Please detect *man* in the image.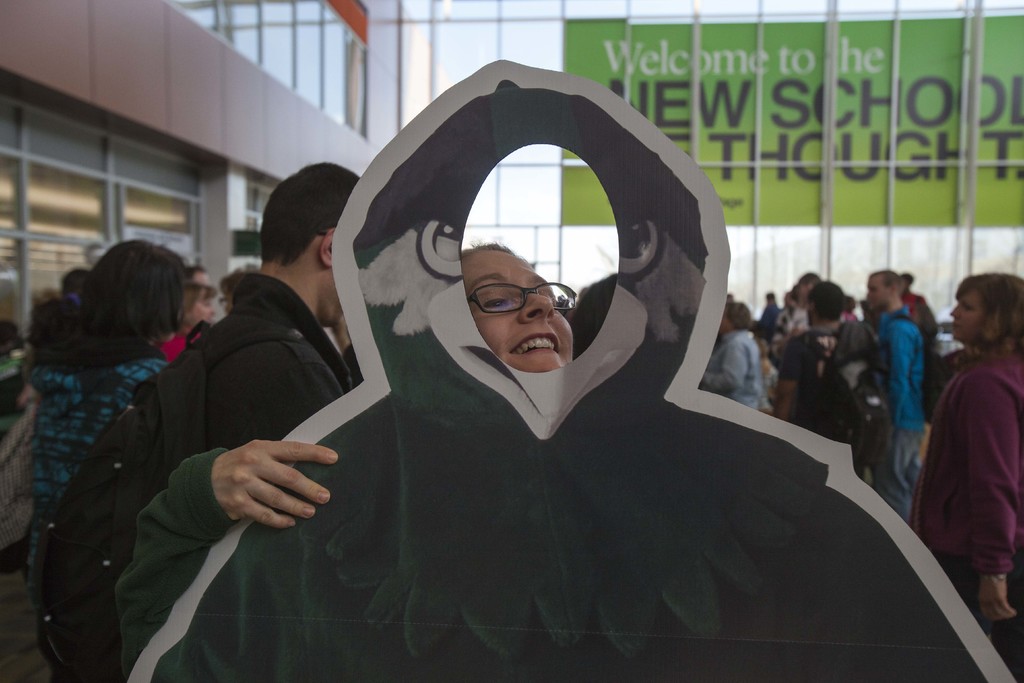
box(871, 272, 926, 514).
